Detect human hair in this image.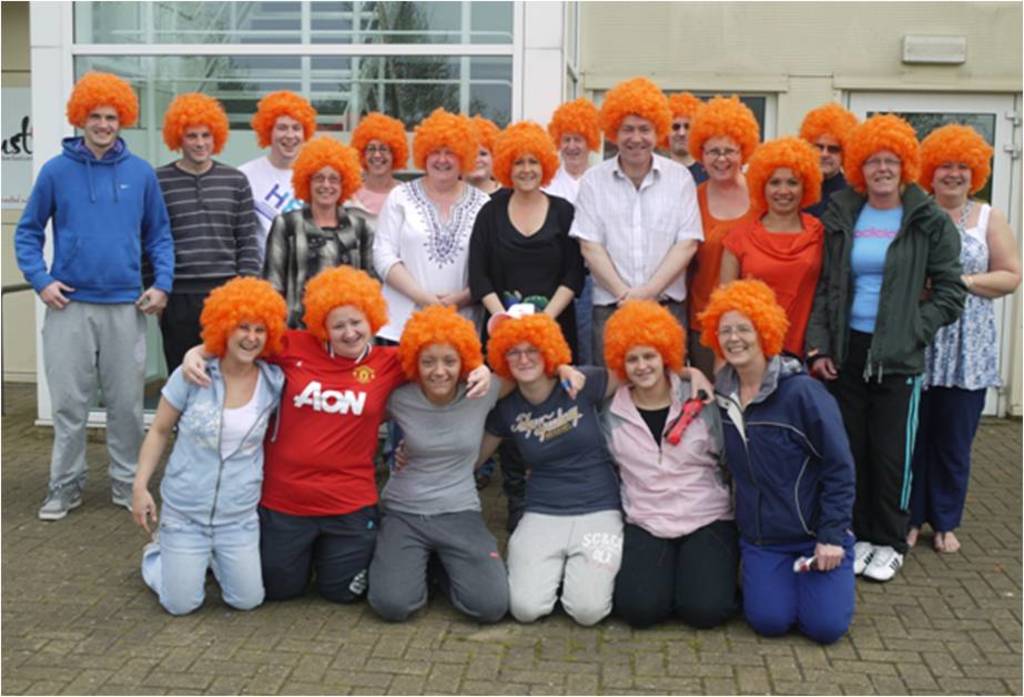
Detection: [408,108,474,171].
